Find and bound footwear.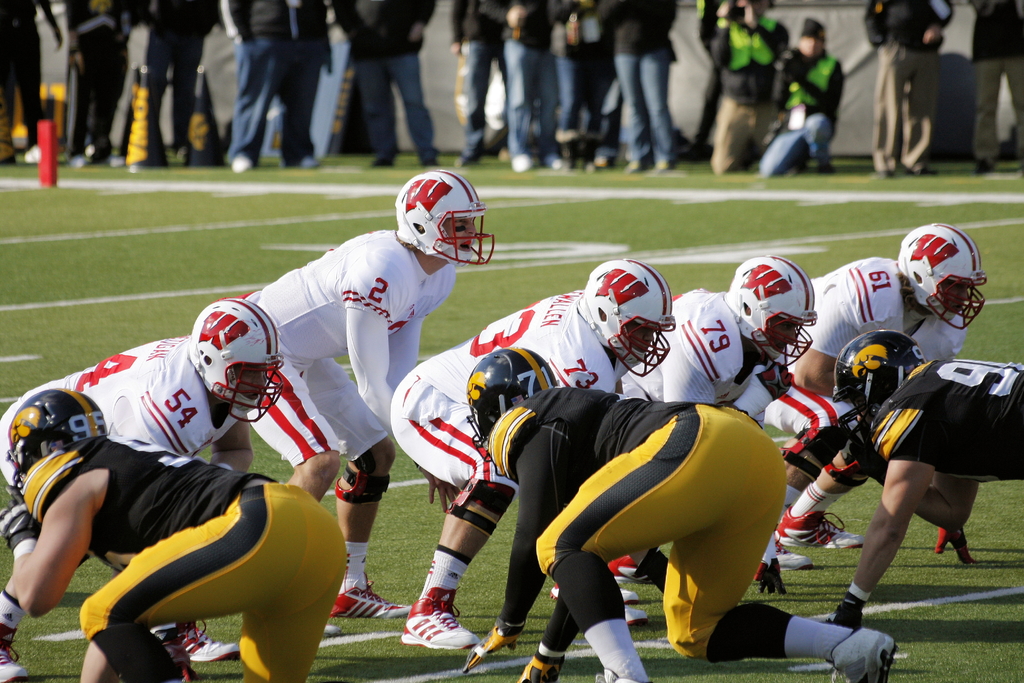
Bound: (x1=828, y1=625, x2=899, y2=682).
